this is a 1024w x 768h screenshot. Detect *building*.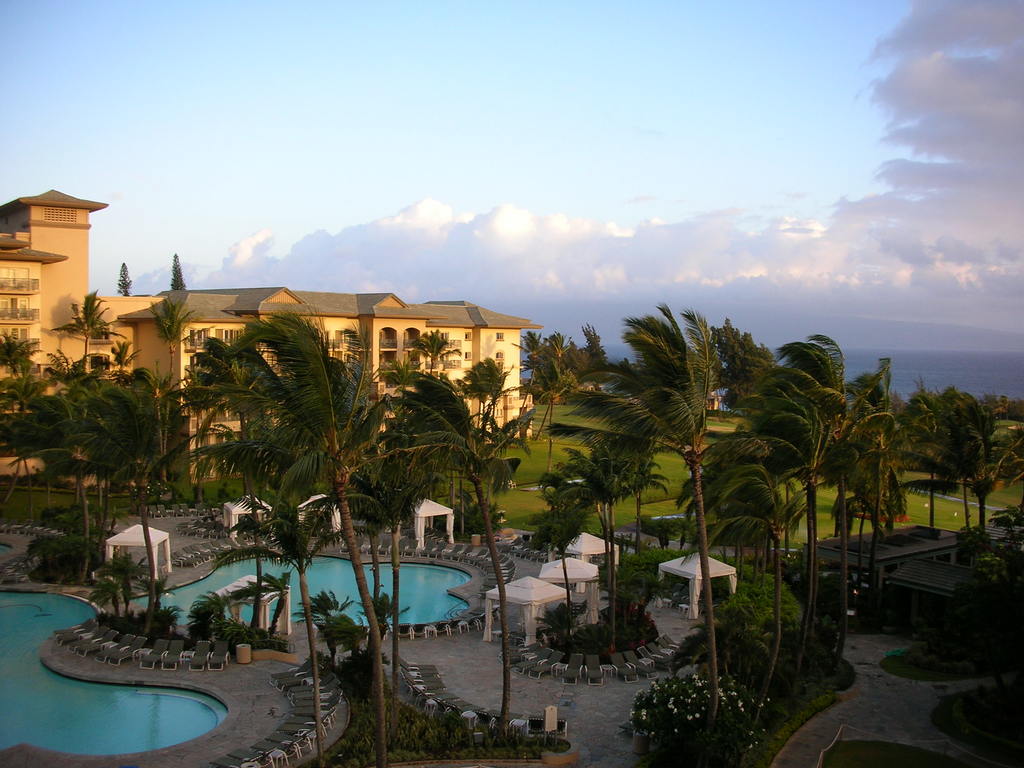
120, 286, 548, 491.
